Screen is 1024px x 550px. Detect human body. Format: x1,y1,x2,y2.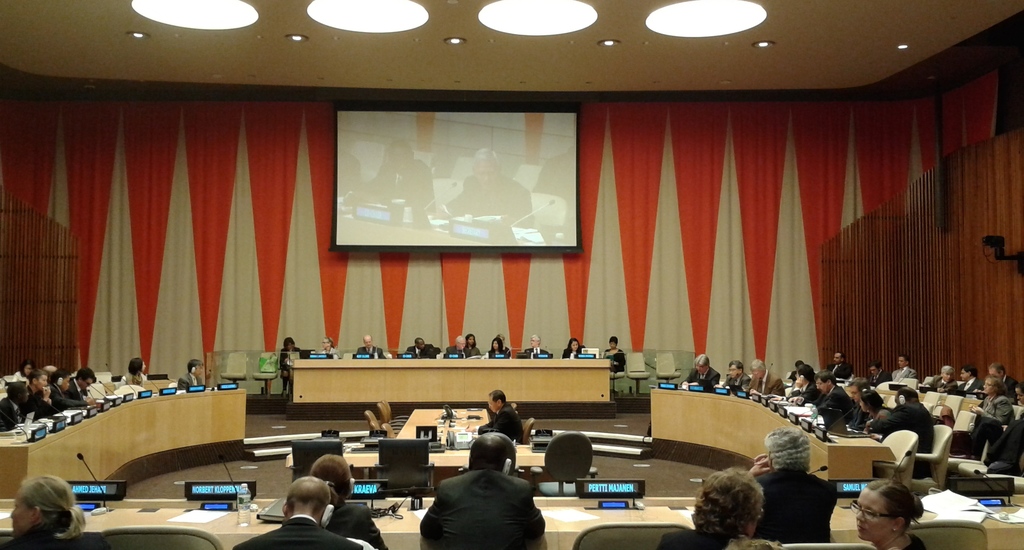
682,461,780,549.
